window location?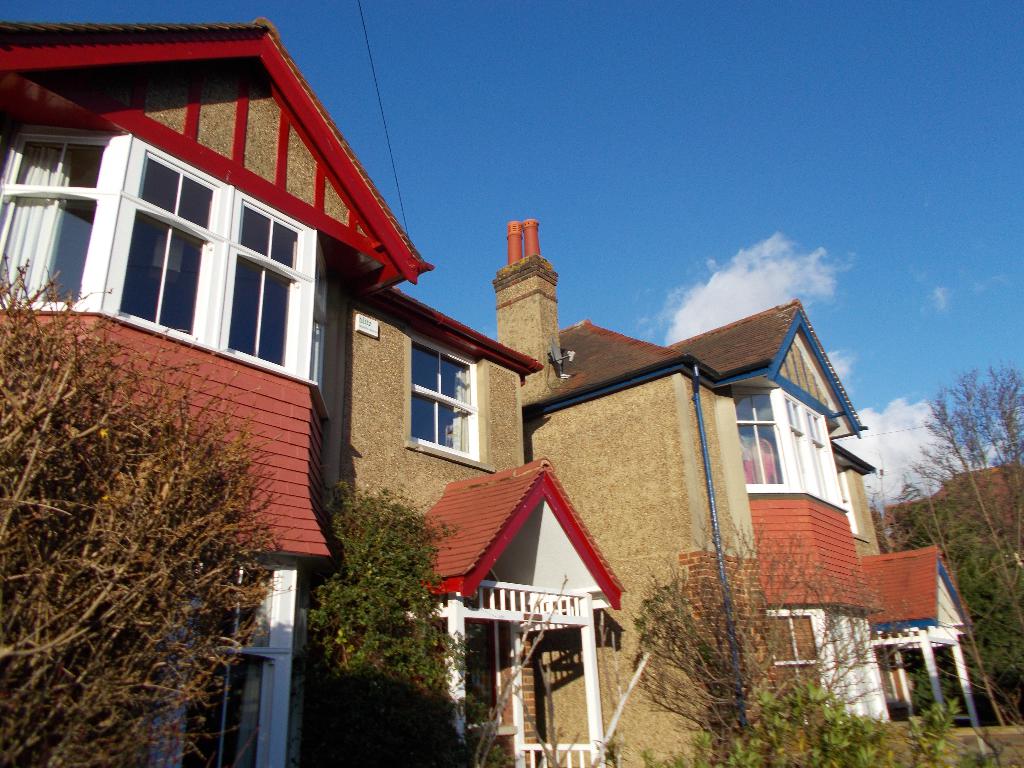
{"left": 24, "top": 113, "right": 122, "bottom": 311}
